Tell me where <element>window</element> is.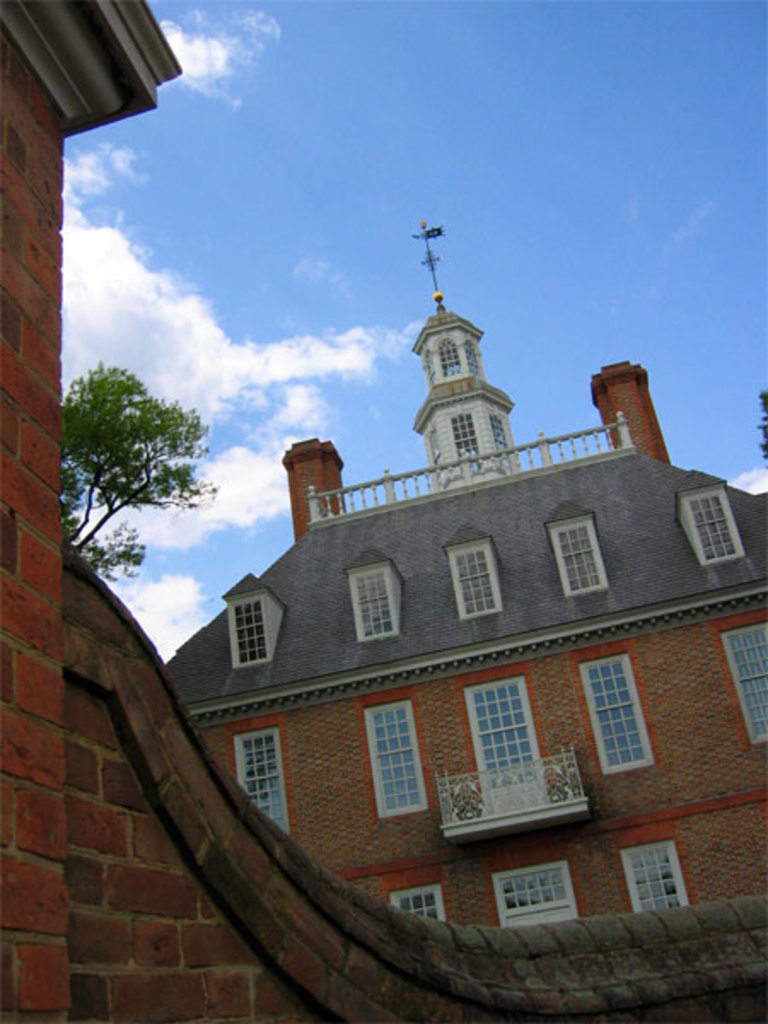
<element>window</element> is at 387,882,447,920.
